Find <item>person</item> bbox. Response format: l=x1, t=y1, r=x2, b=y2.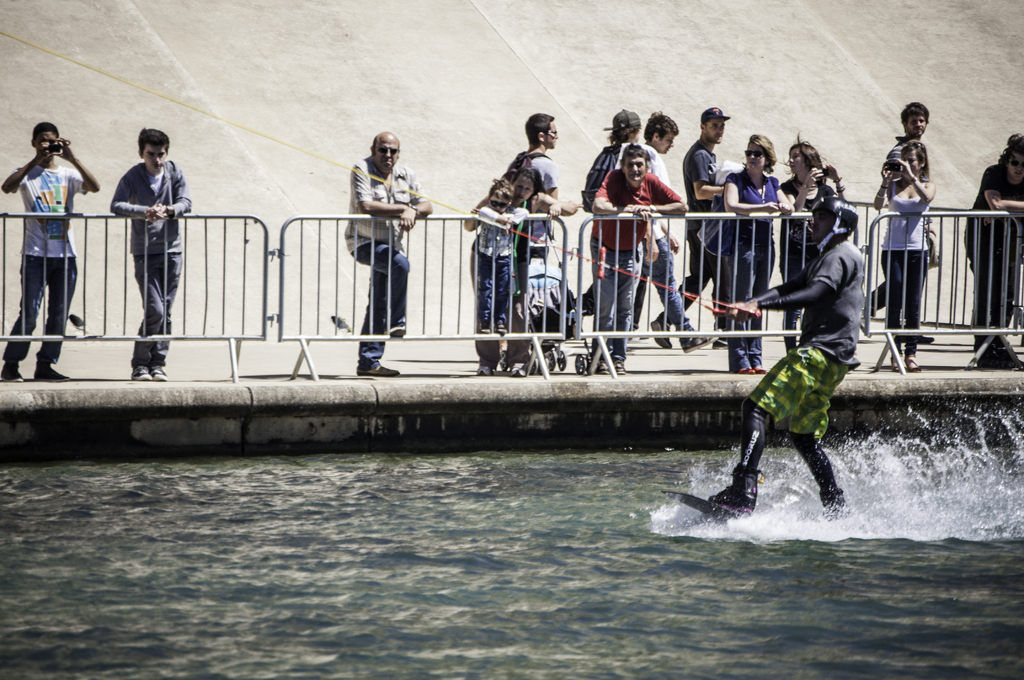
l=653, t=107, r=729, b=347.
